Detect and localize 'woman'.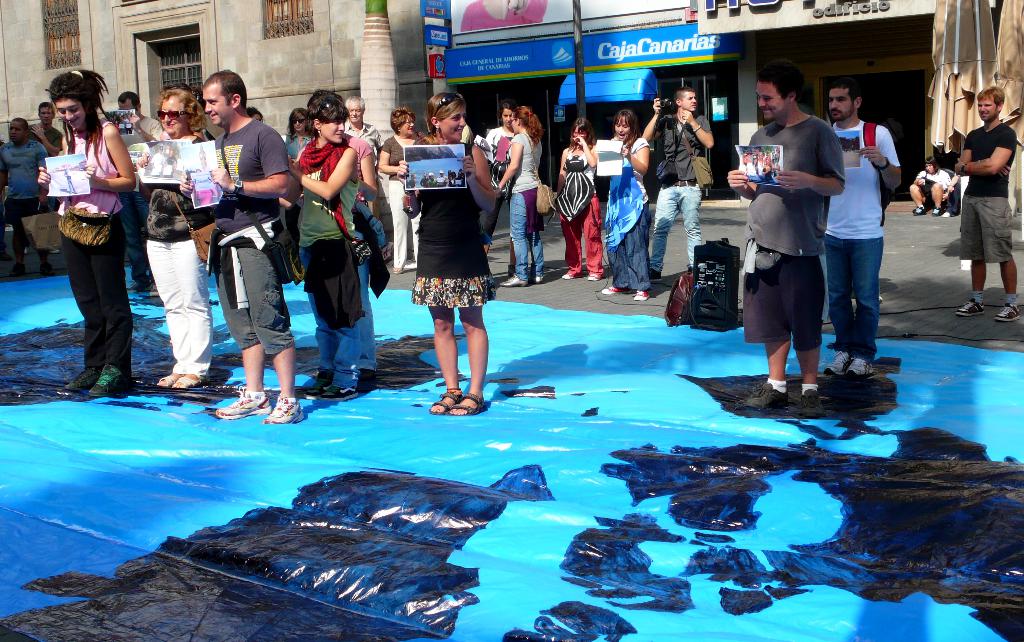
Localized at (595,104,650,310).
